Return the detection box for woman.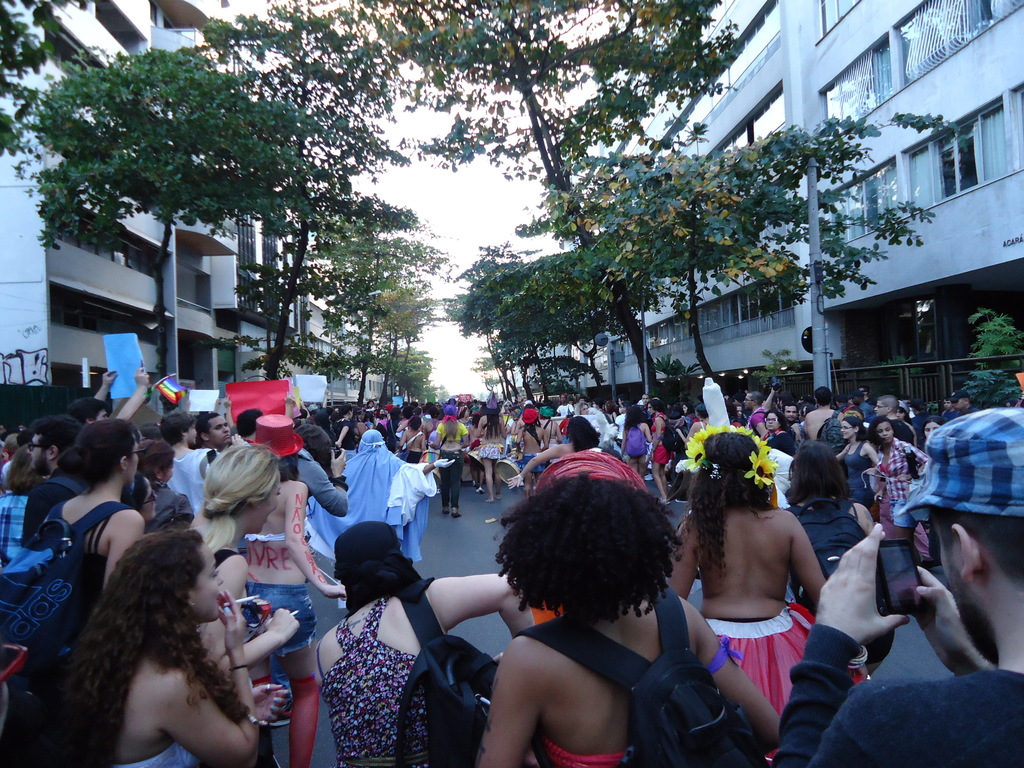
<bbox>468, 472, 793, 767</bbox>.
